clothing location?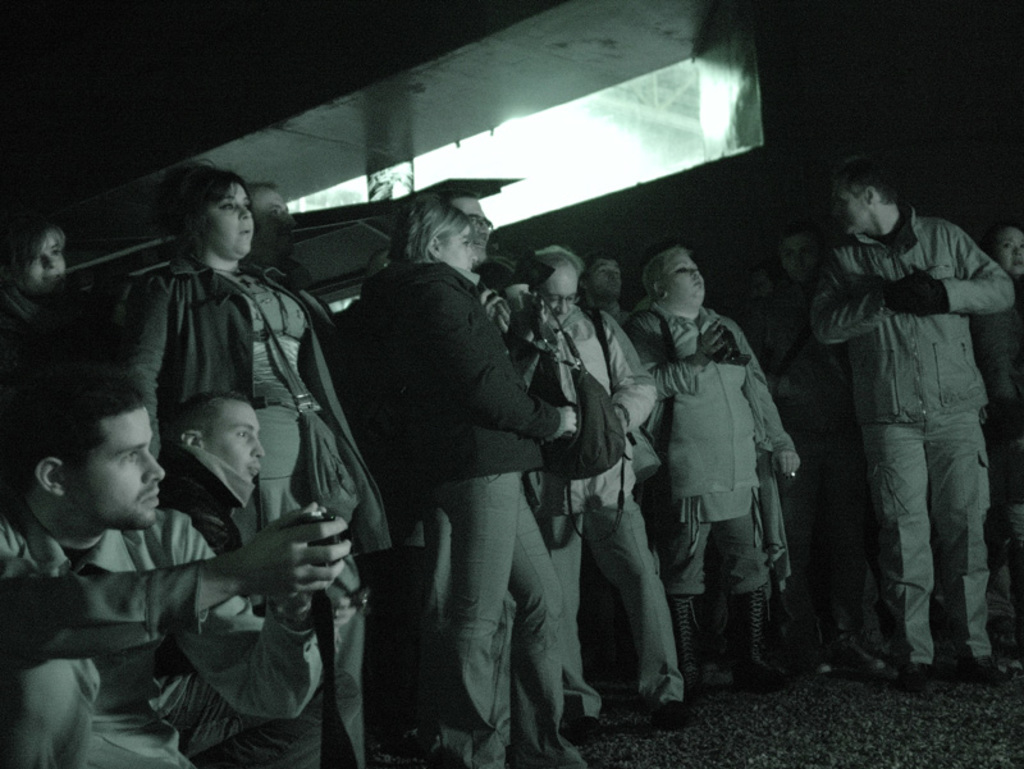
<bbox>0, 475, 347, 768</bbox>
